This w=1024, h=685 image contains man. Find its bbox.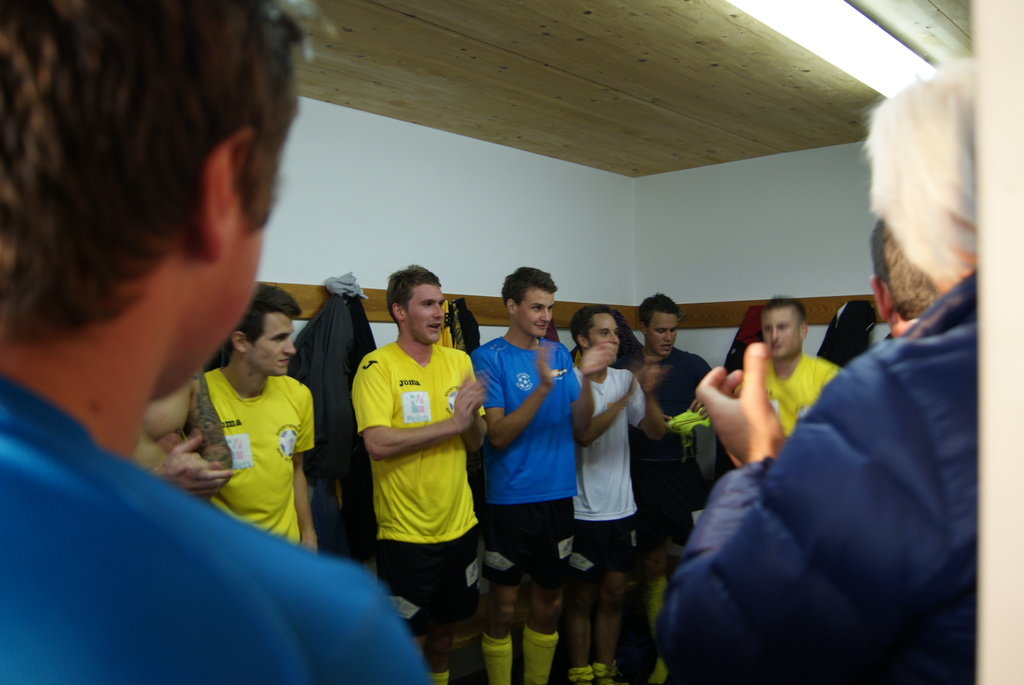
box=[473, 268, 620, 684].
